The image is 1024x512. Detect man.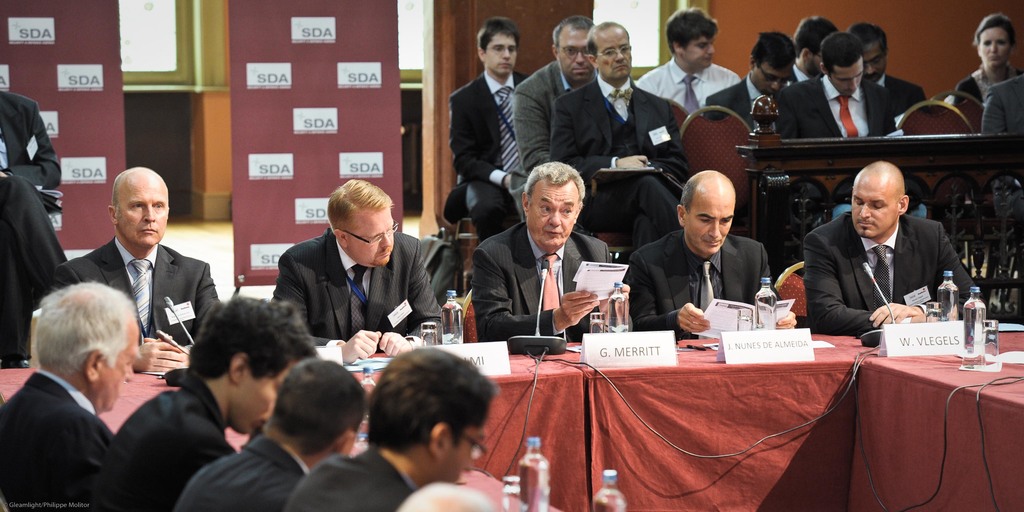
Detection: BBox(852, 18, 924, 110).
